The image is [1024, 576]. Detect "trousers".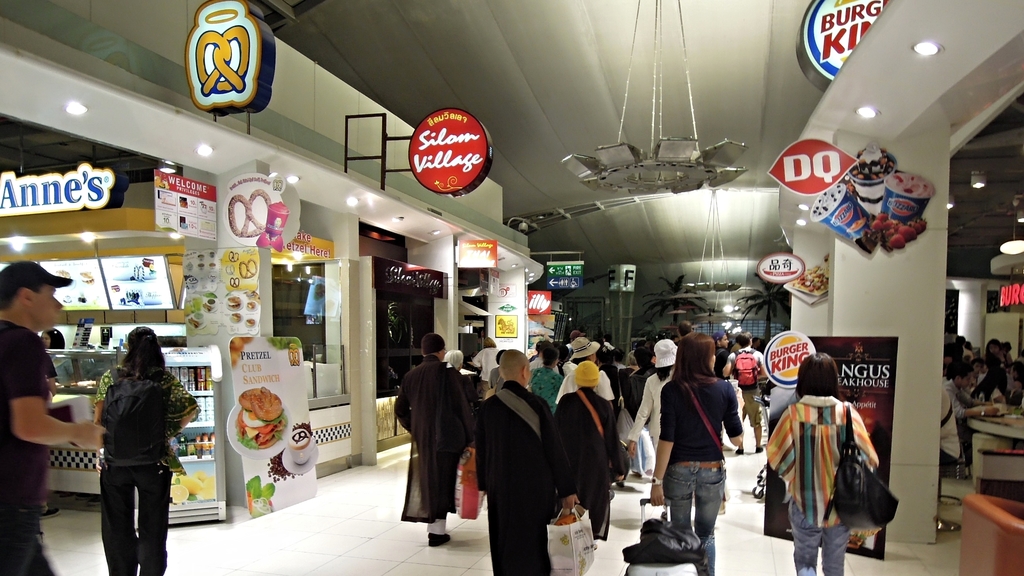
Detection: 484/481/552/575.
